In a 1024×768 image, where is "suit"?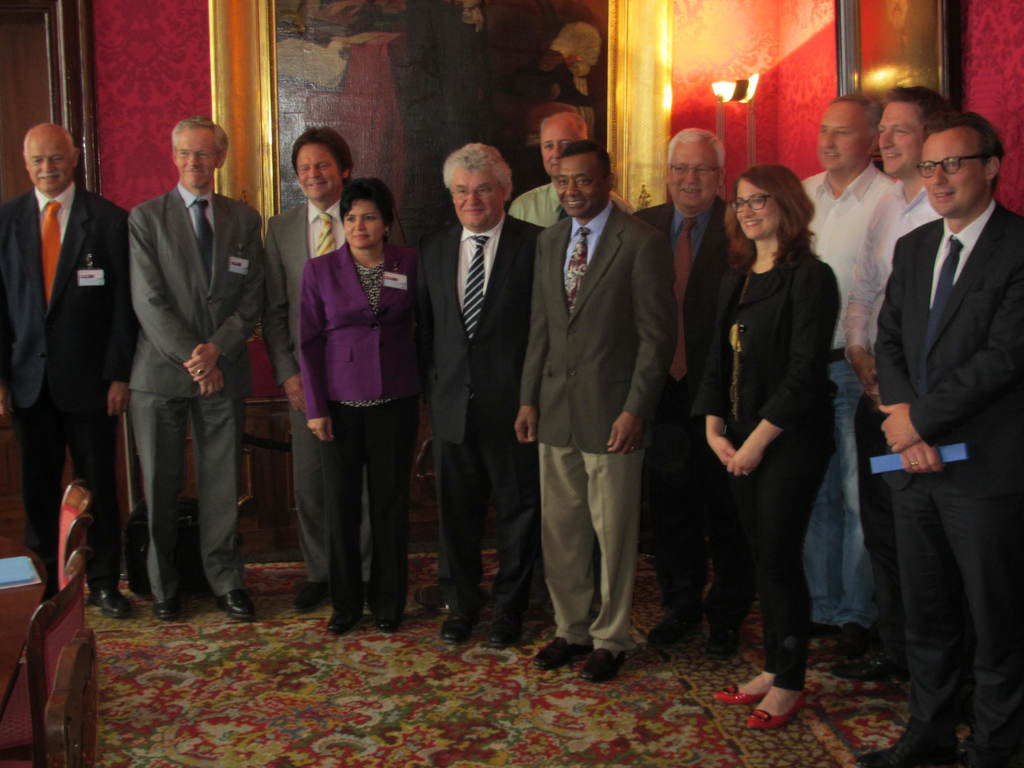
box=[689, 237, 837, 447].
